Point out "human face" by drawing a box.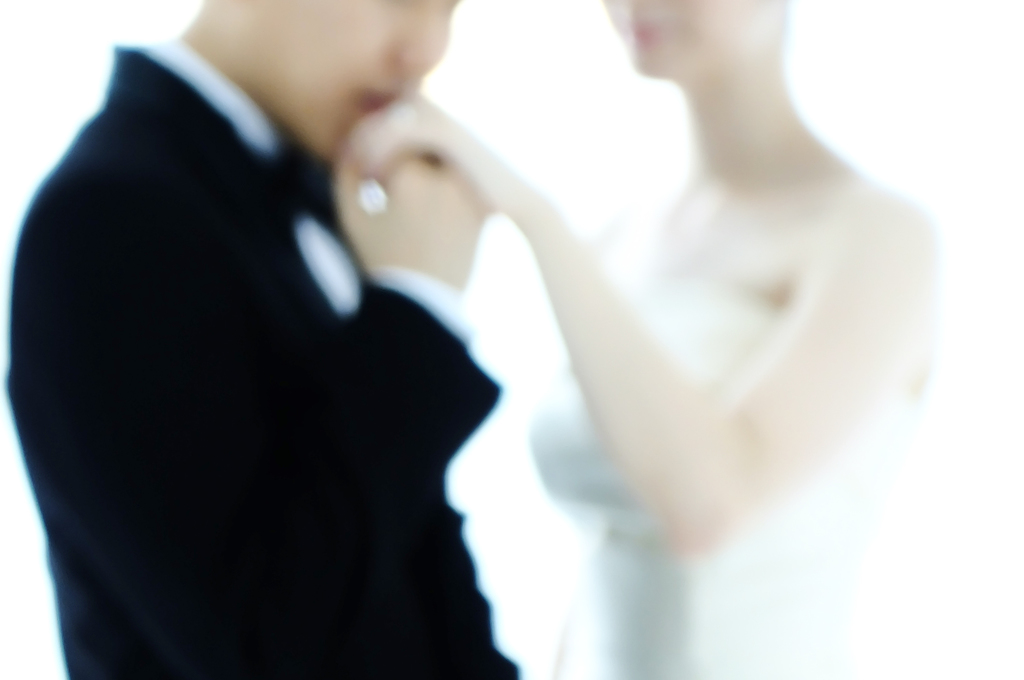
{"left": 604, "top": 0, "right": 780, "bottom": 74}.
